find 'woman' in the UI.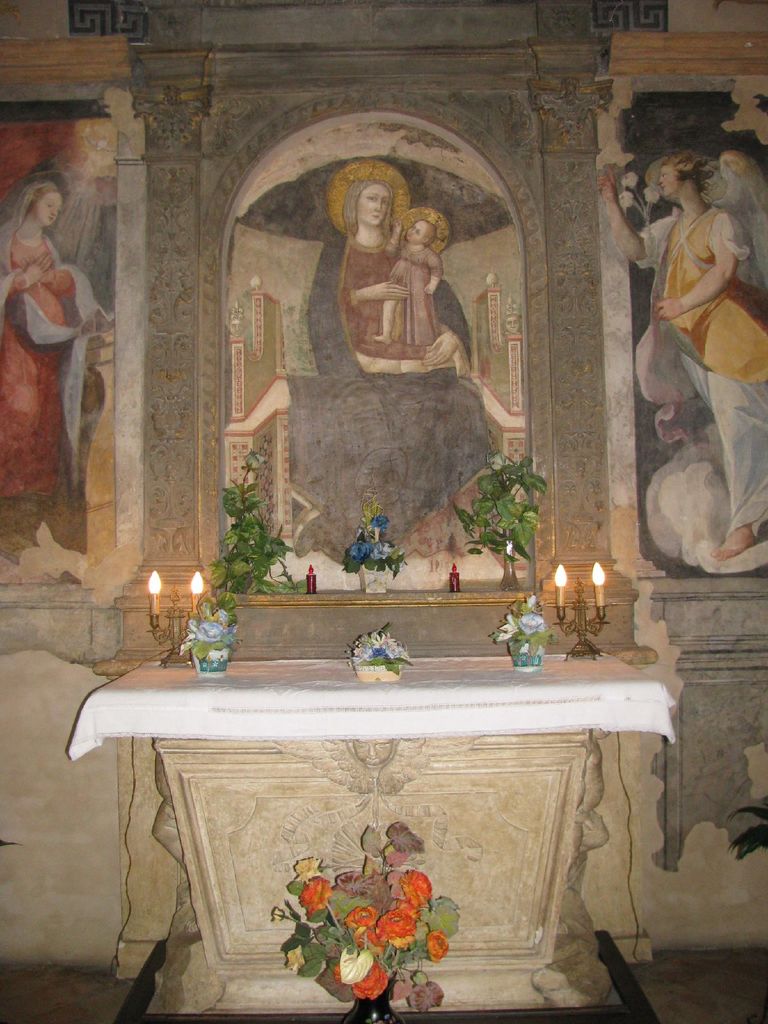
UI element at <box>0,153,86,515</box>.
